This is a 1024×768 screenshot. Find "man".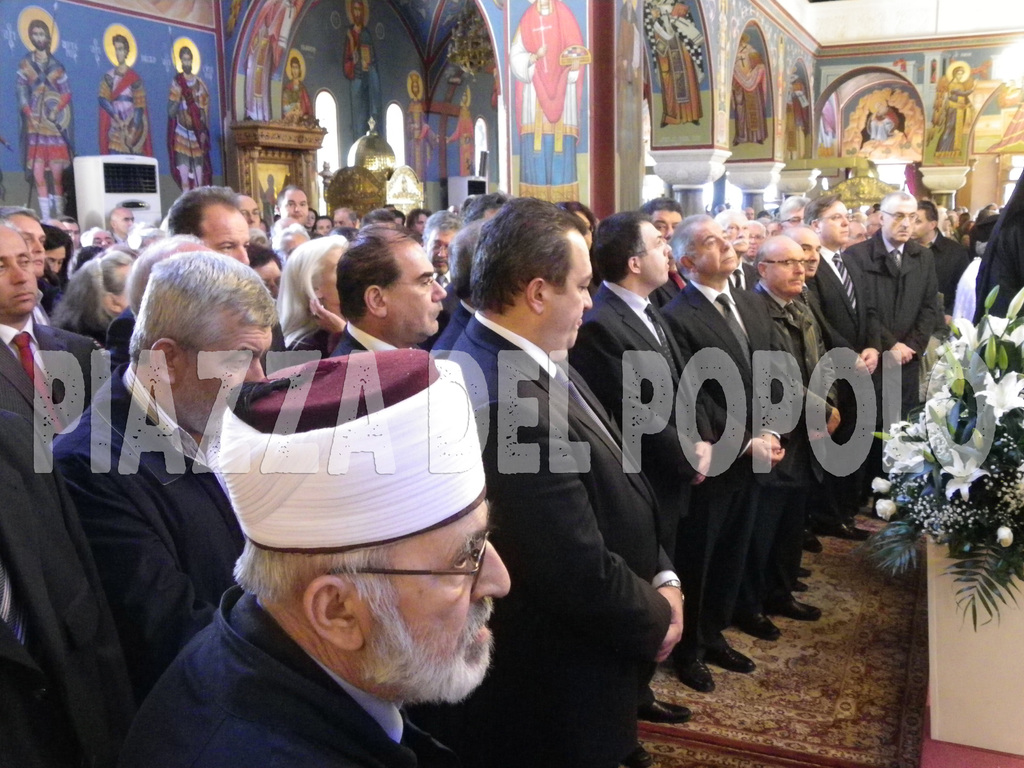
Bounding box: [275,225,321,266].
